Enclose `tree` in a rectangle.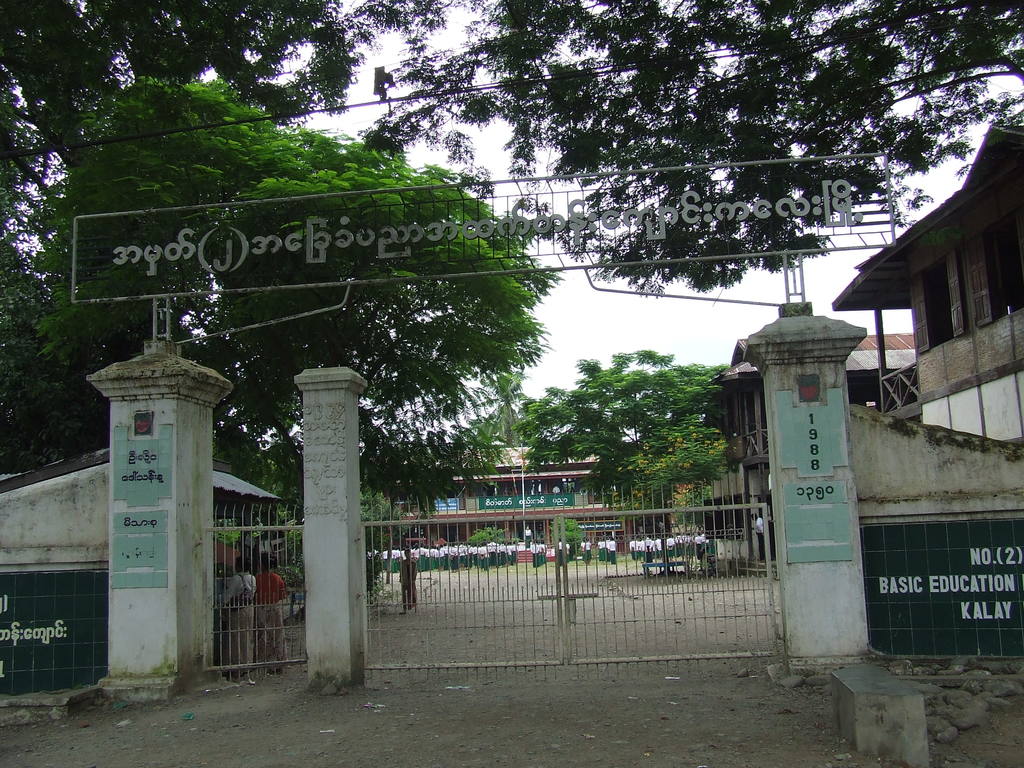
[255, 397, 504, 579].
